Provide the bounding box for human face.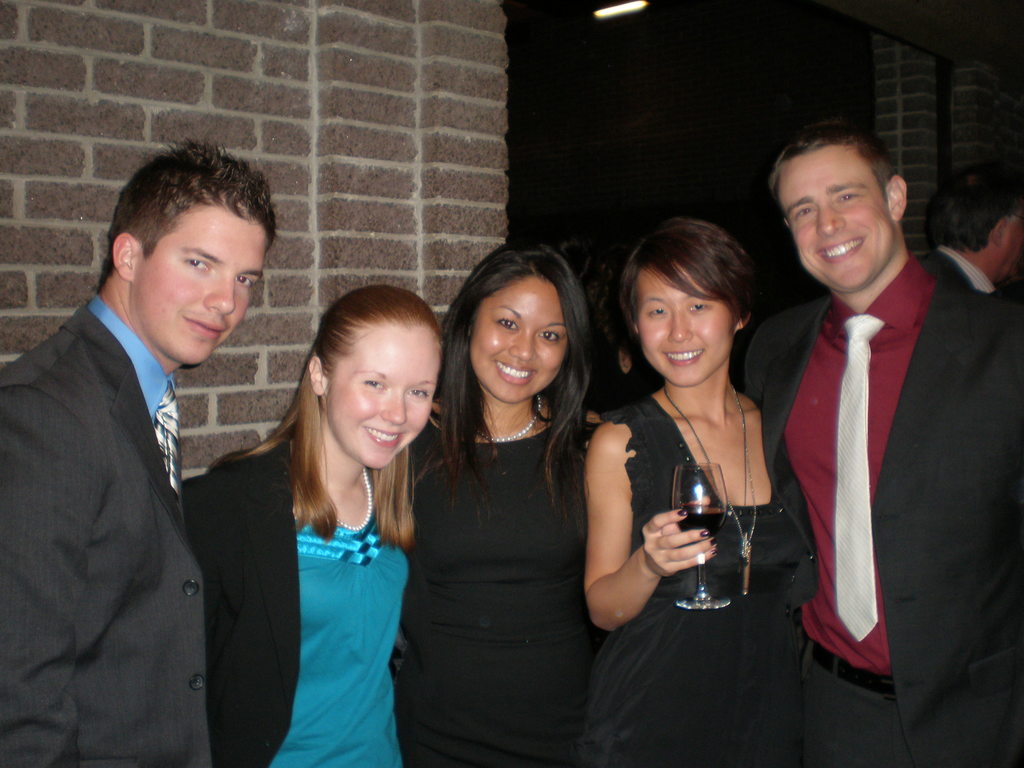
<bbox>327, 330, 439, 465</bbox>.
